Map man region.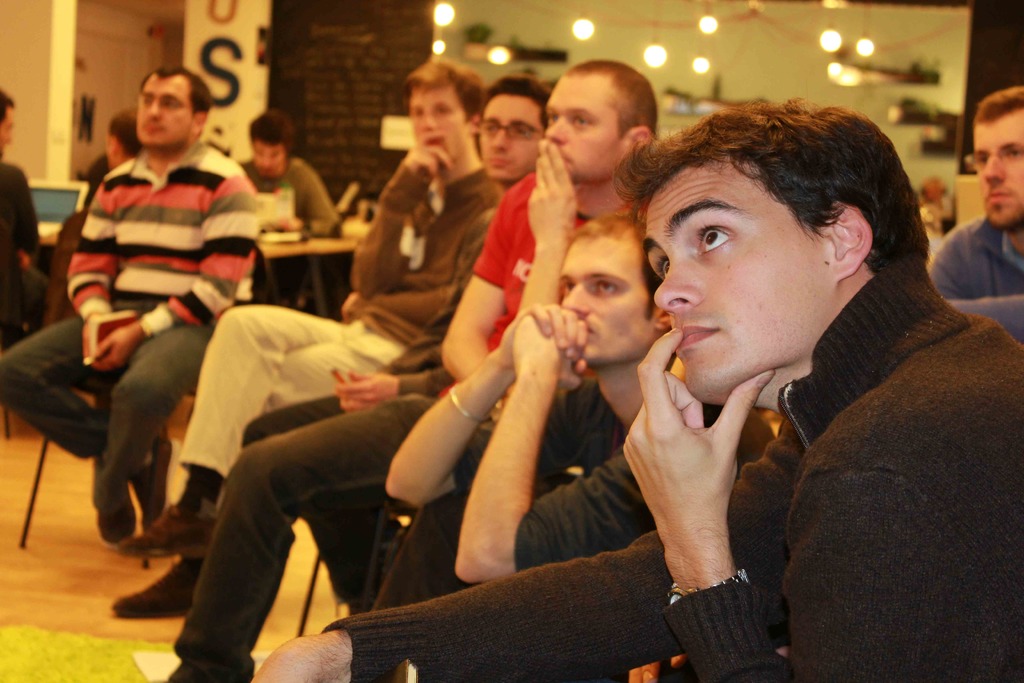
Mapped to 148, 59, 682, 682.
